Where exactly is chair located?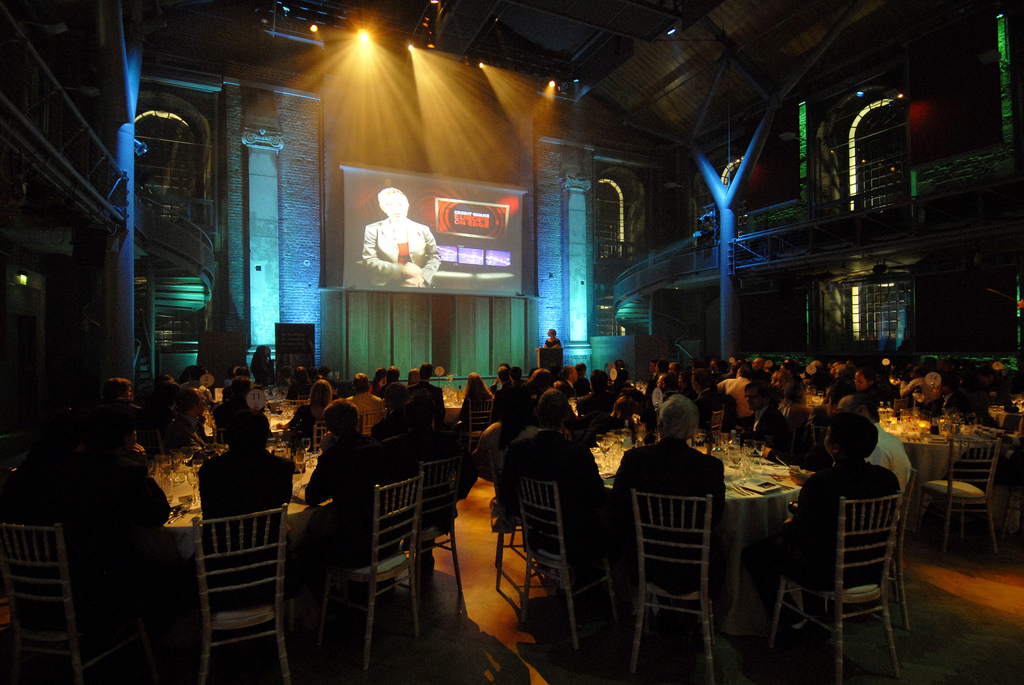
Its bounding box is bbox(924, 432, 996, 561).
